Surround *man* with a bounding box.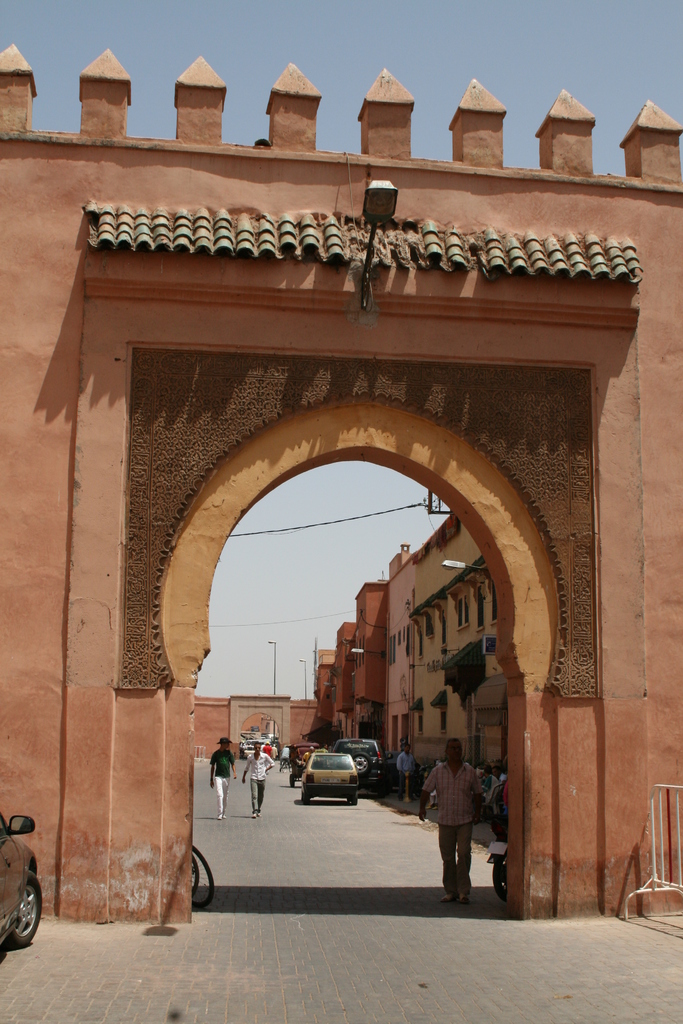
region(202, 733, 236, 819).
